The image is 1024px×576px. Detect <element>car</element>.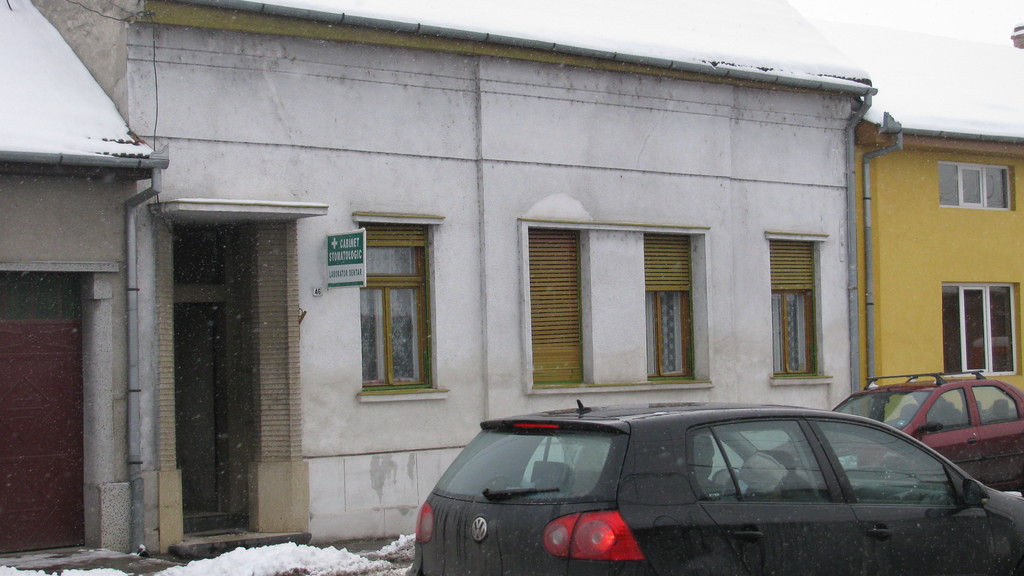
Detection: BBox(775, 367, 1023, 488).
